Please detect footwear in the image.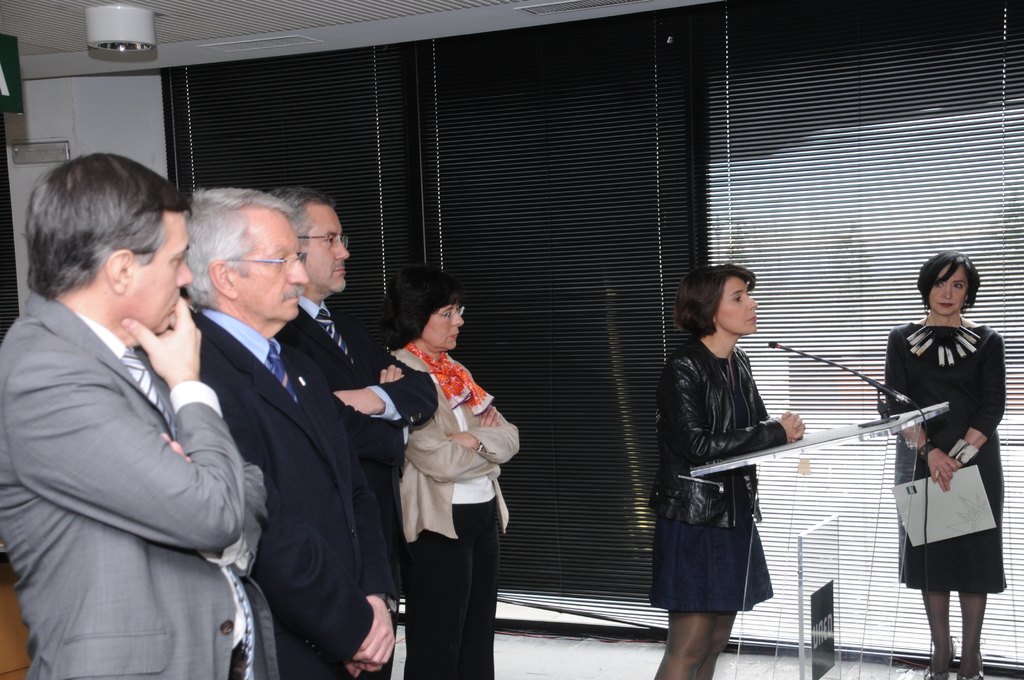
detection(916, 635, 959, 679).
